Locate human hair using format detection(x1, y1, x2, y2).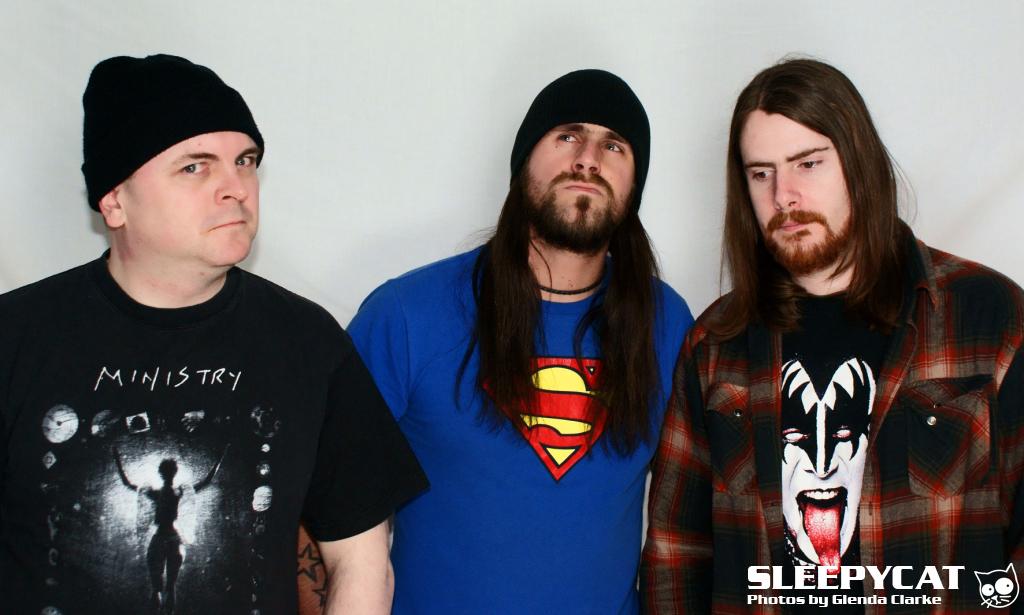
detection(706, 56, 904, 344).
